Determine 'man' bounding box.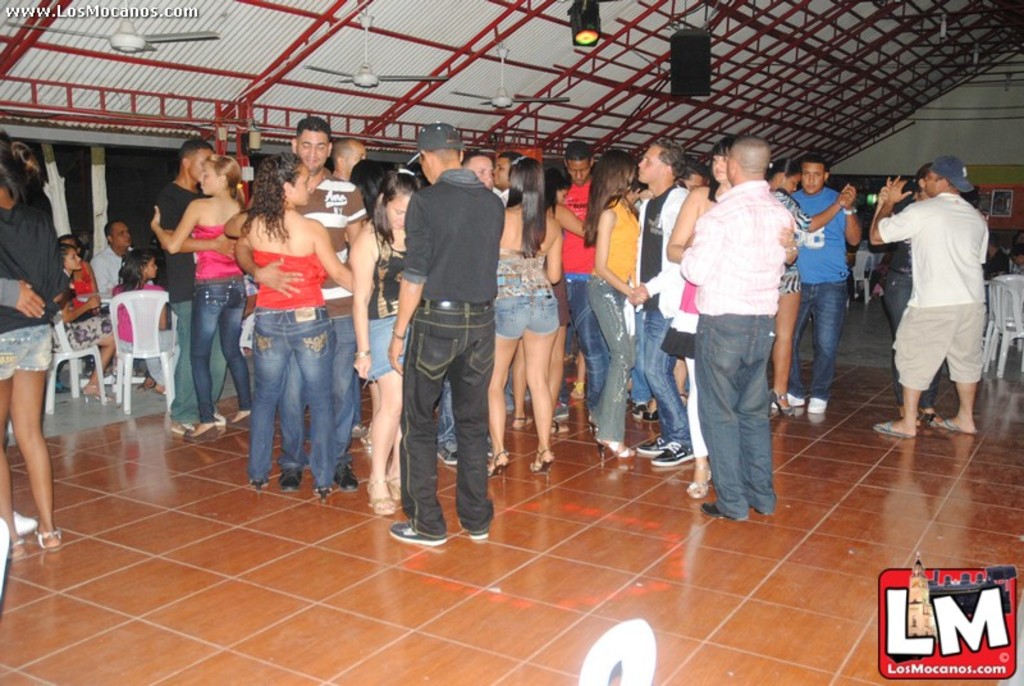
Determined: (x1=161, y1=137, x2=229, y2=427).
